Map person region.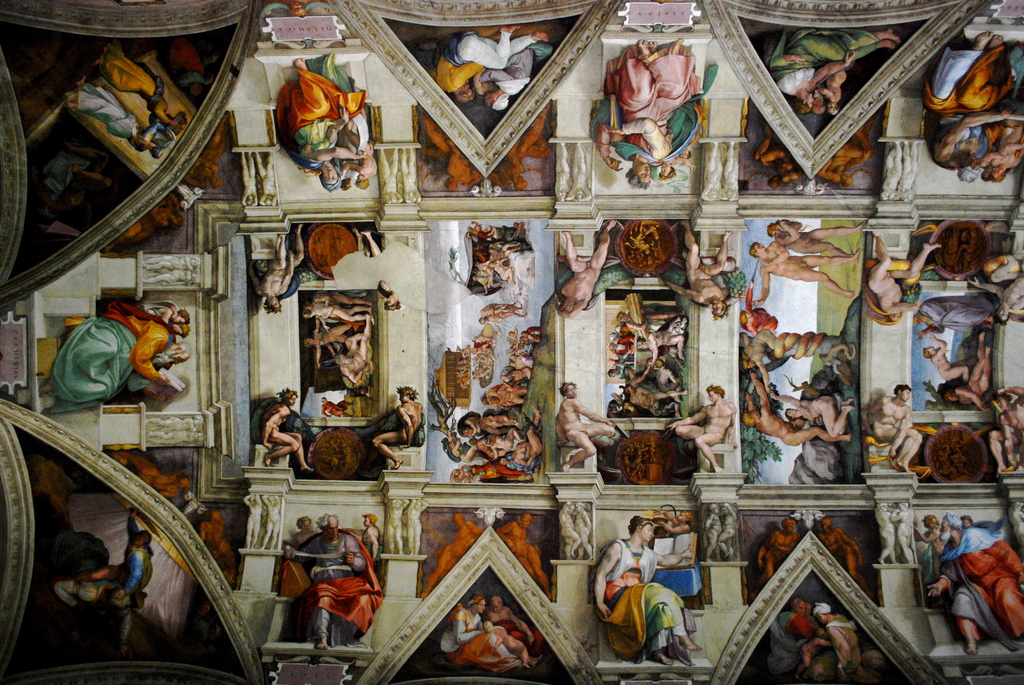
Mapped to rect(249, 224, 308, 315).
